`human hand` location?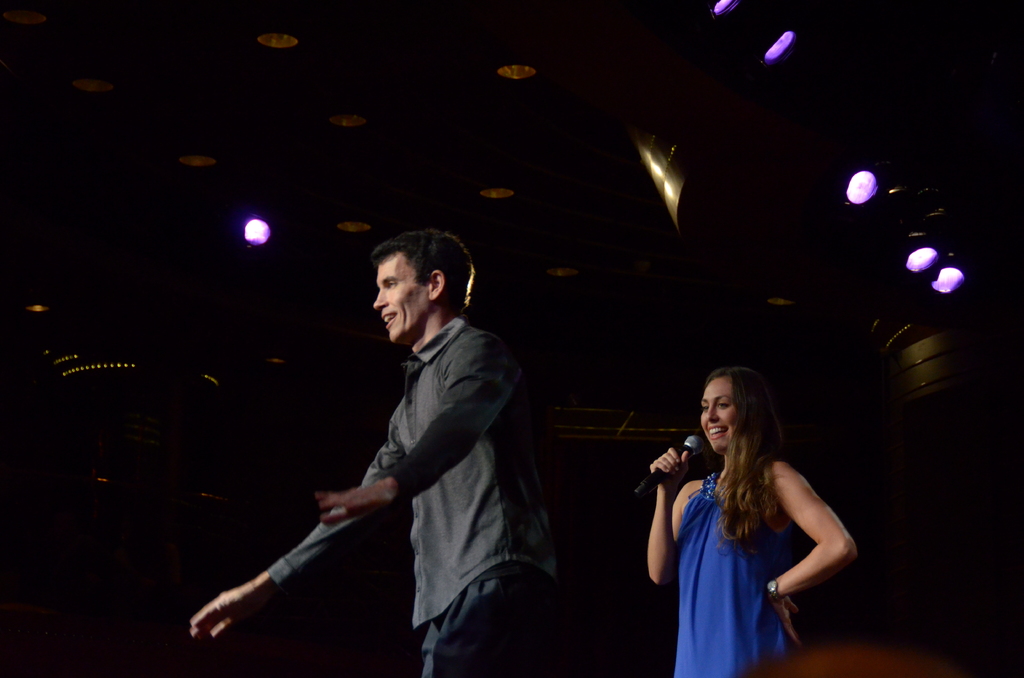
bbox(190, 588, 250, 637)
